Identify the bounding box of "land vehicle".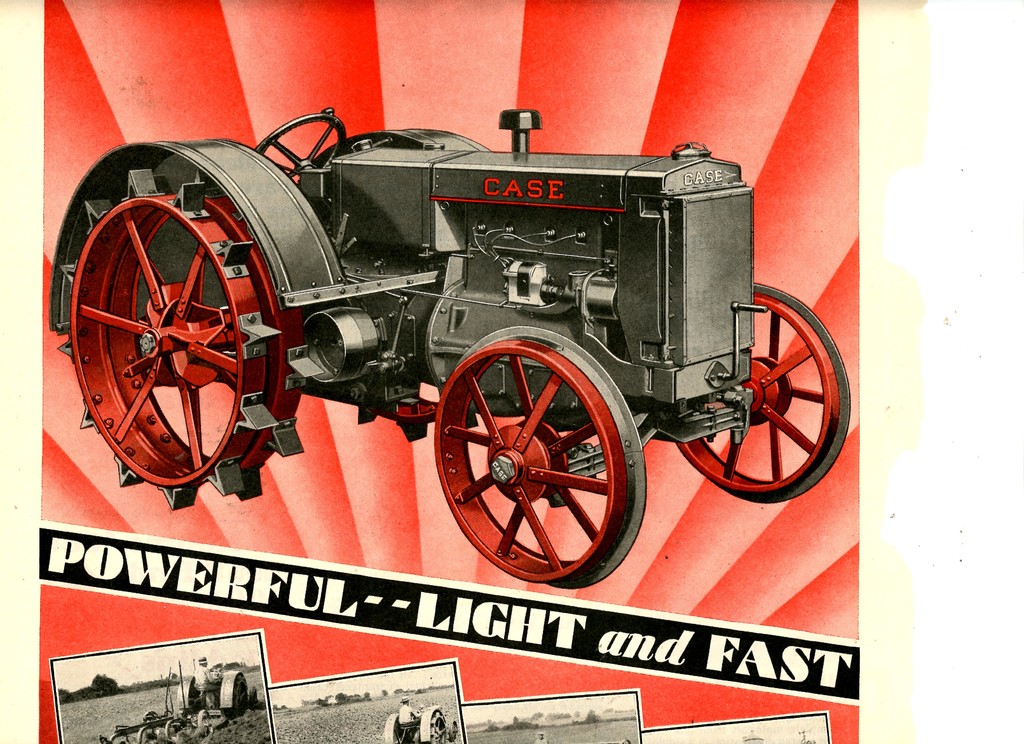
box(97, 658, 260, 743).
